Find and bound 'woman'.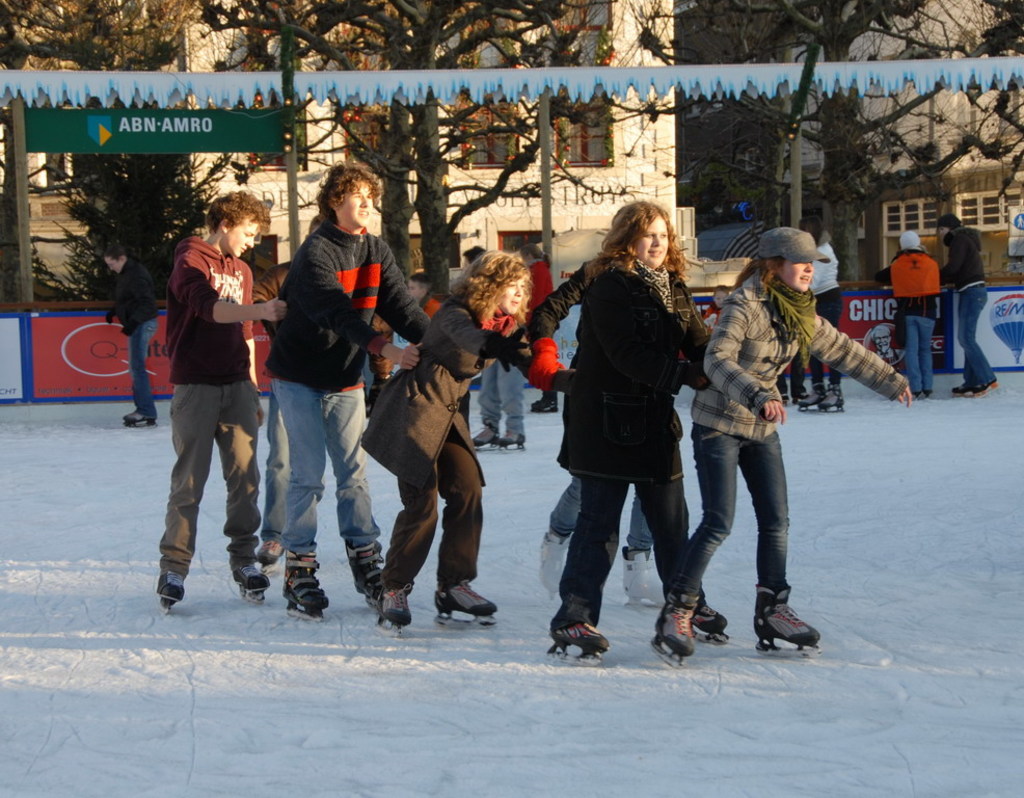
Bound: x1=655 y1=223 x2=912 y2=663.
